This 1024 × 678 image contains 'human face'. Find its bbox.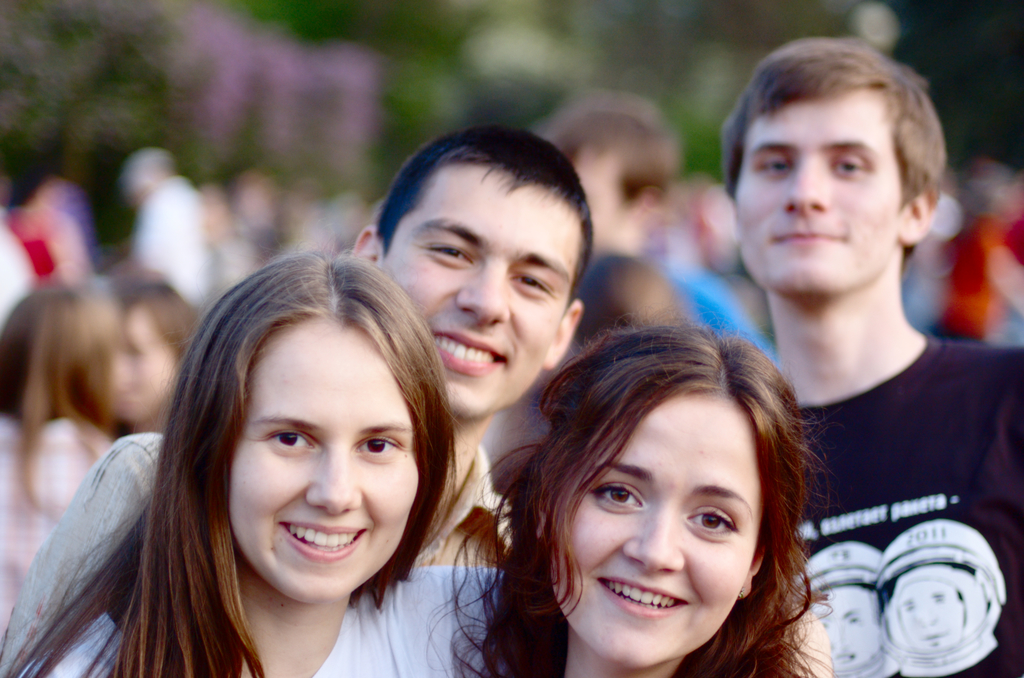
548/394/762/669.
